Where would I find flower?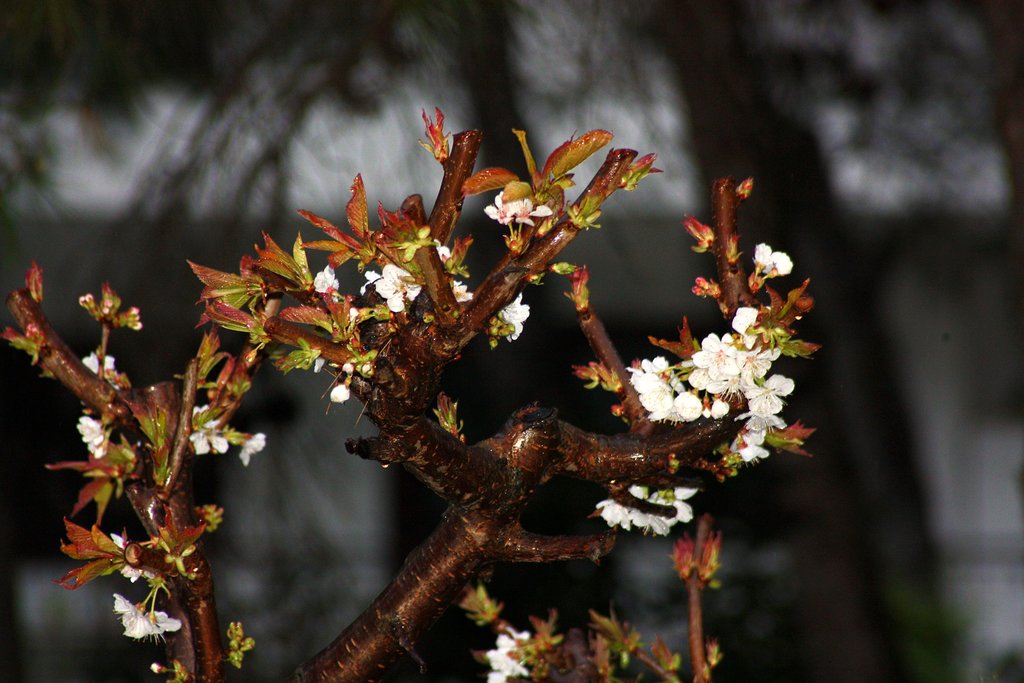
At (x1=488, y1=295, x2=530, y2=340).
